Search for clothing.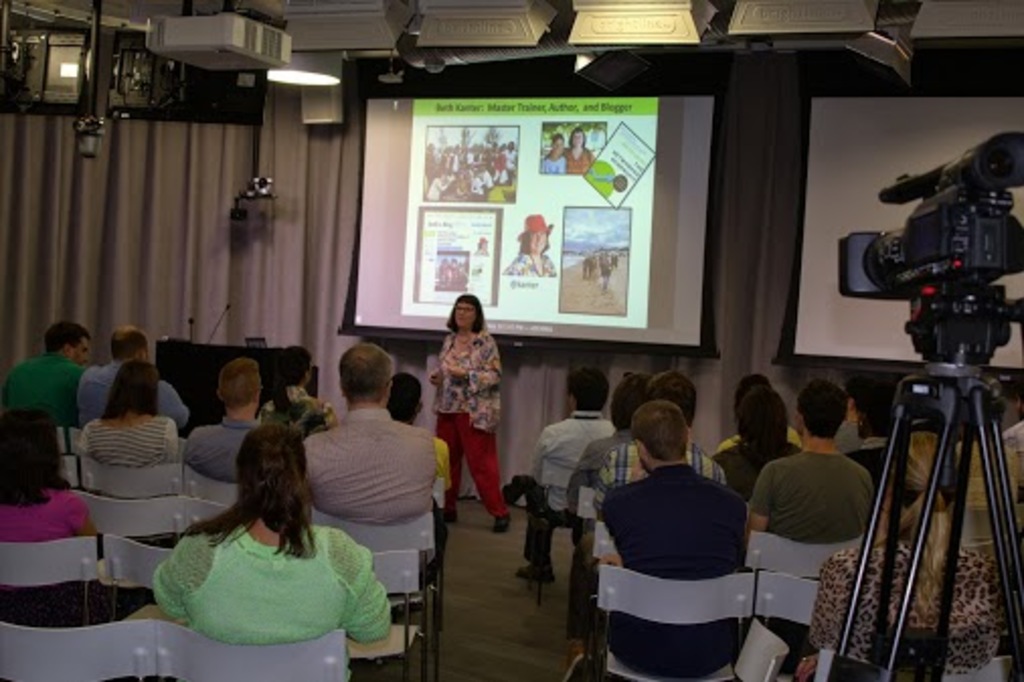
Found at crop(190, 407, 257, 484).
